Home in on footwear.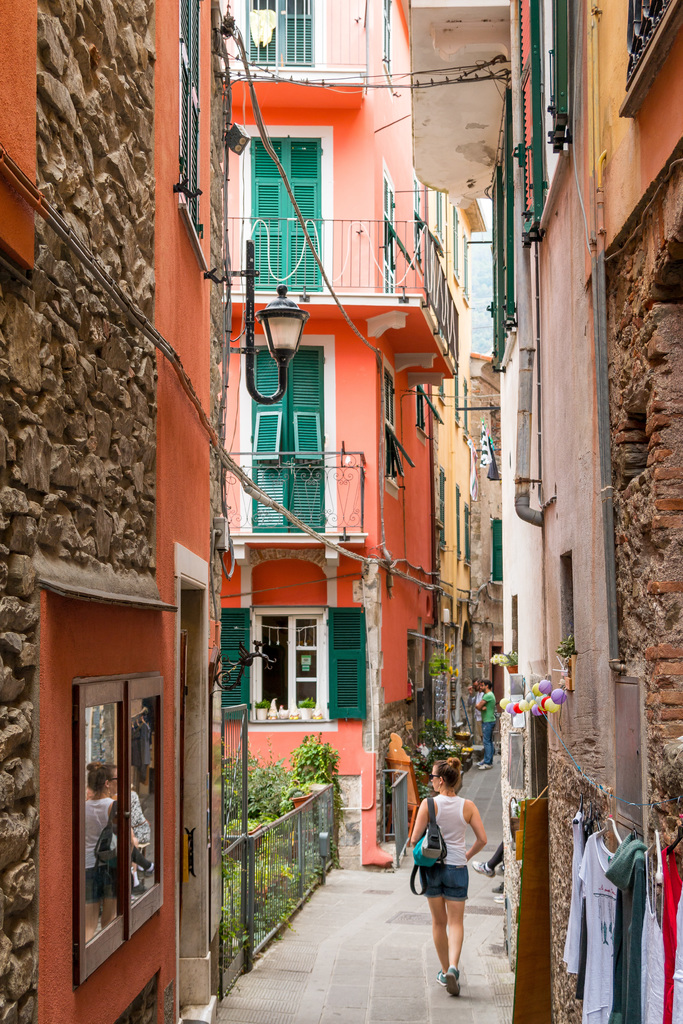
Homed in at 491, 877, 509, 895.
